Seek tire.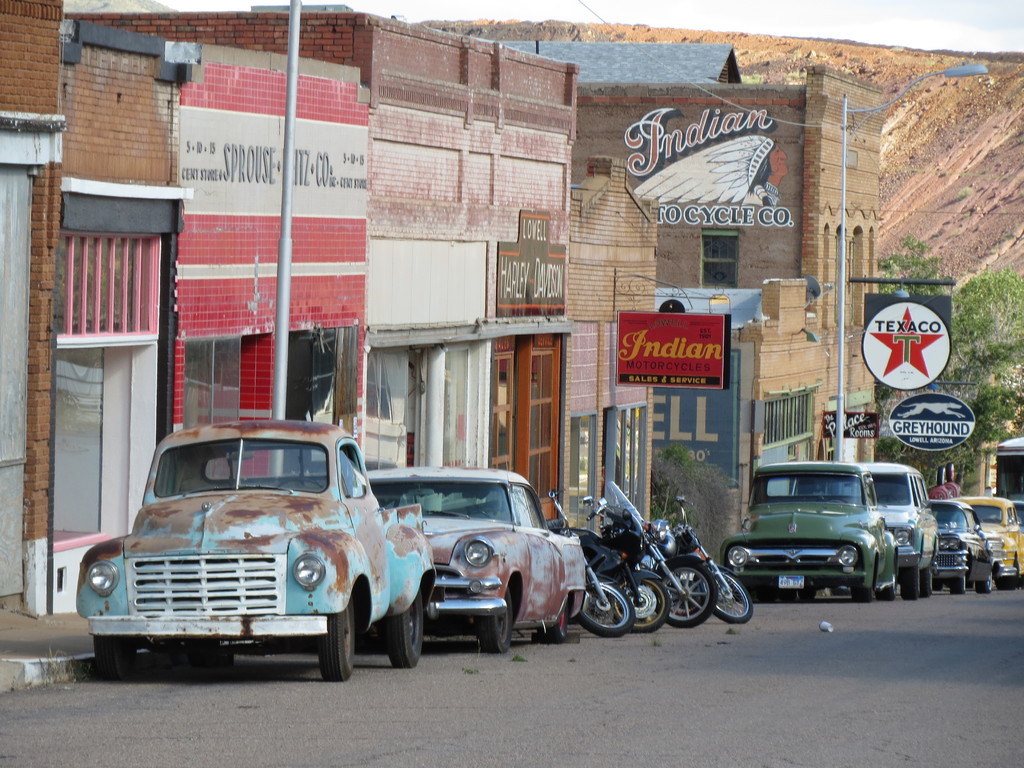
<box>385,586,428,670</box>.
